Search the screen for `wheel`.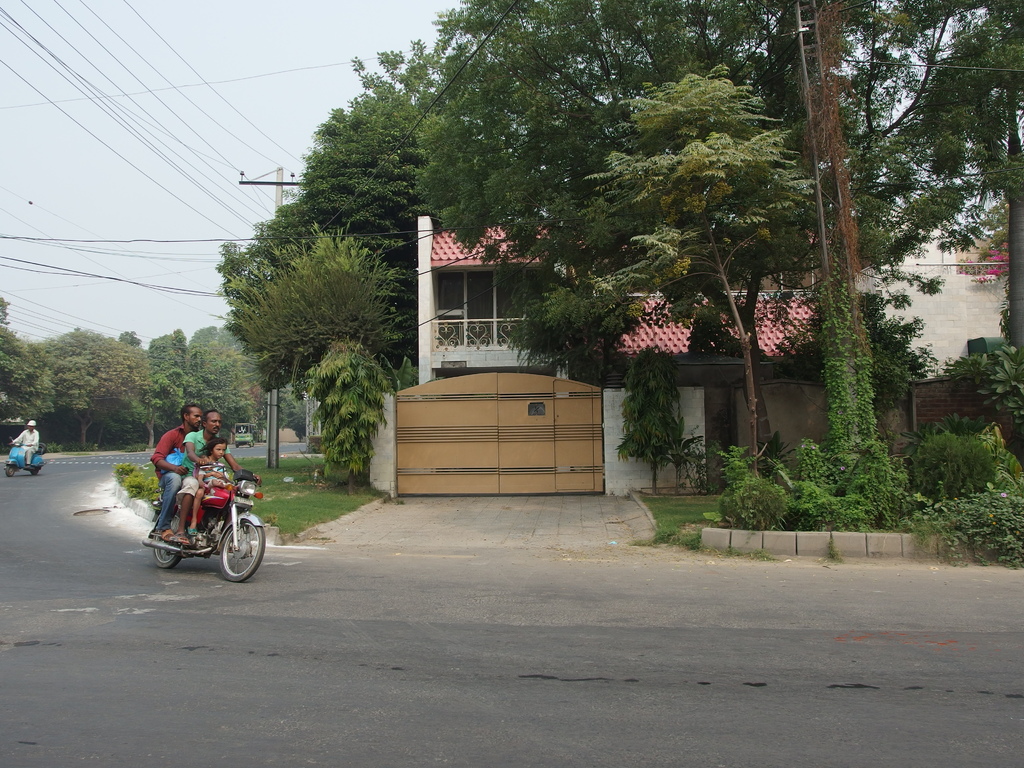
Found at pyautogui.locateOnScreen(235, 444, 239, 448).
